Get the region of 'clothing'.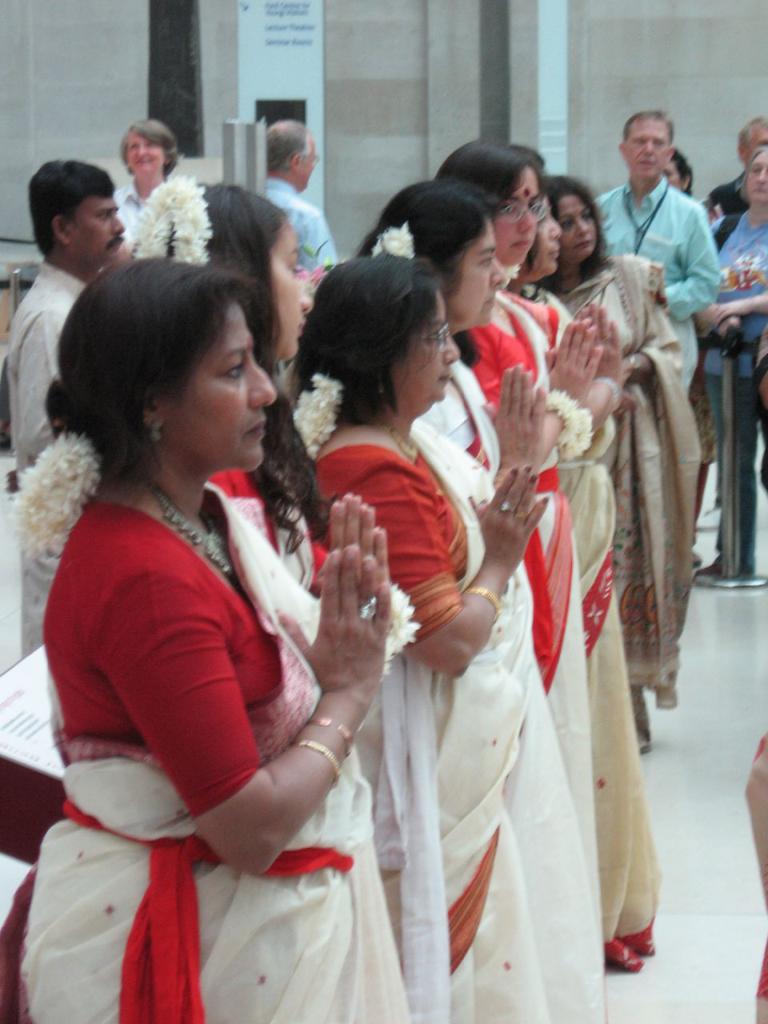
detection(110, 176, 149, 251).
